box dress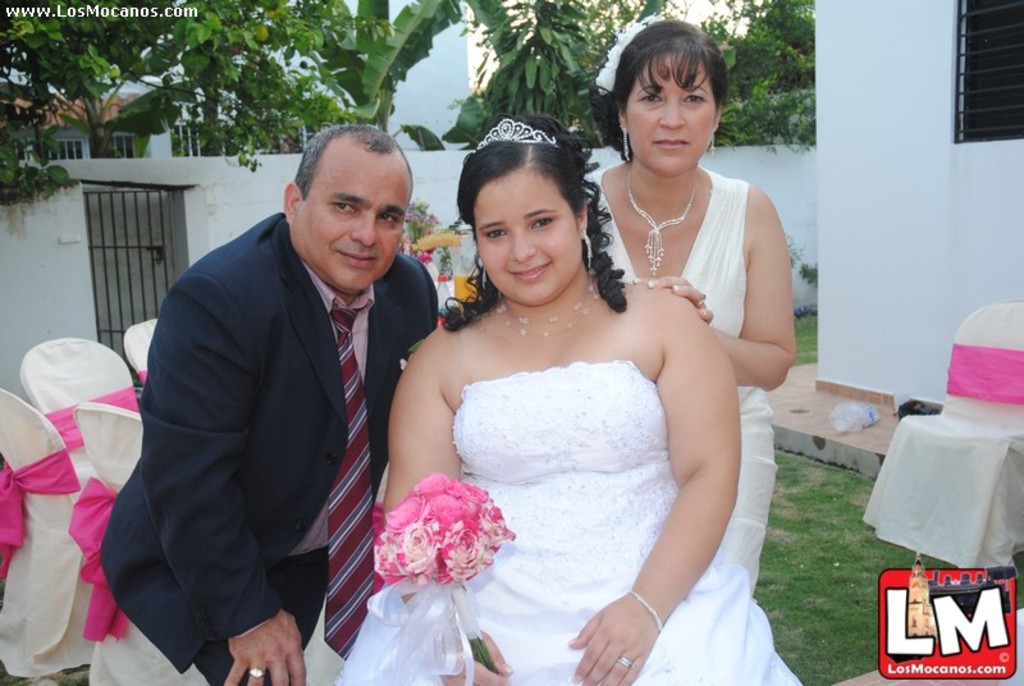
rect(333, 356, 801, 685)
